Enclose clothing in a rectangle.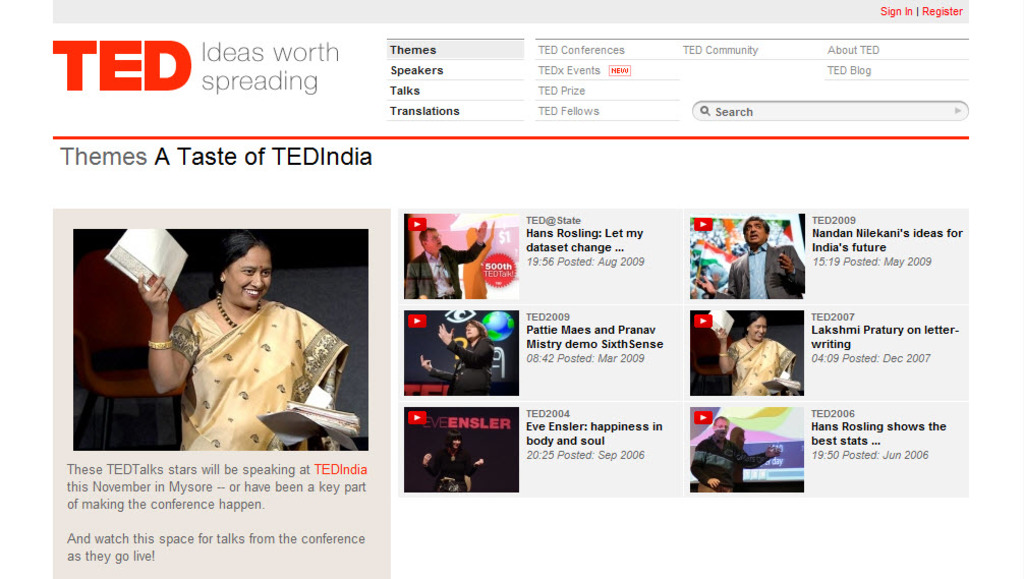
691 426 775 486.
